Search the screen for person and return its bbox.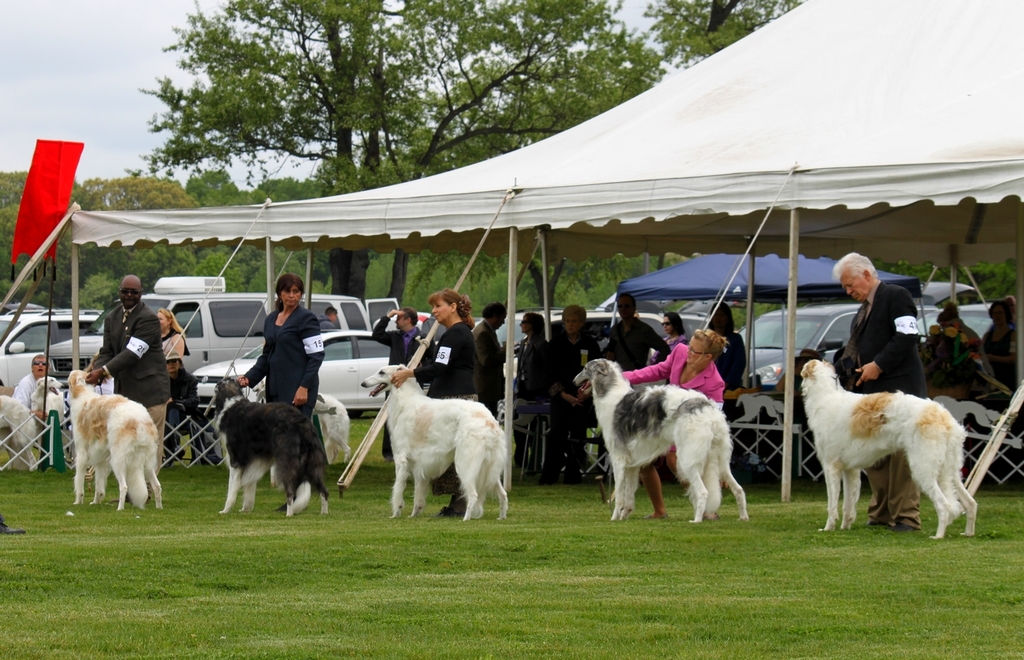
Found: region(986, 298, 1023, 358).
